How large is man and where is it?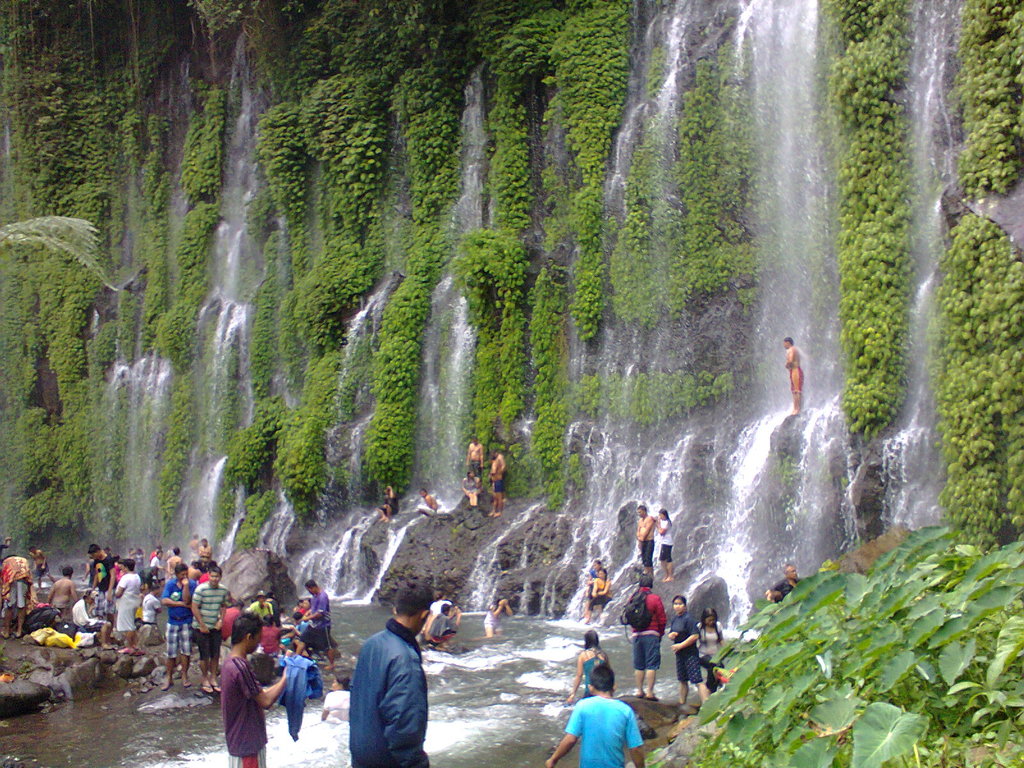
Bounding box: (783, 335, 804, 419).
